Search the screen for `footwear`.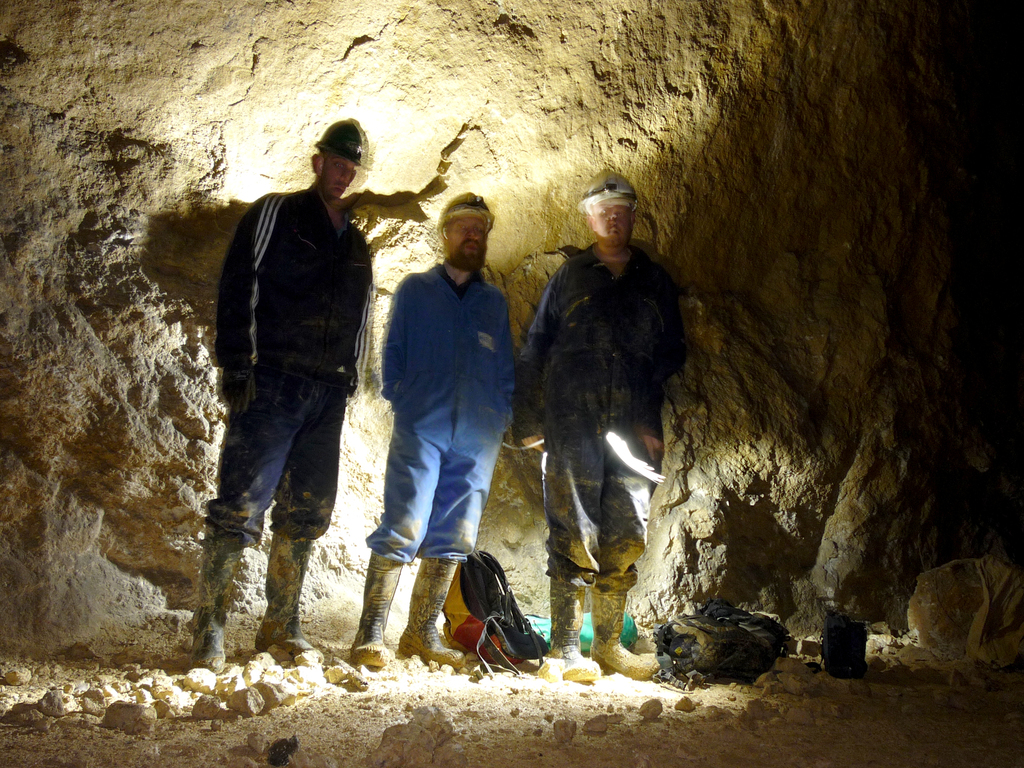
Found at l=346, t=532, r=417, b=671.
